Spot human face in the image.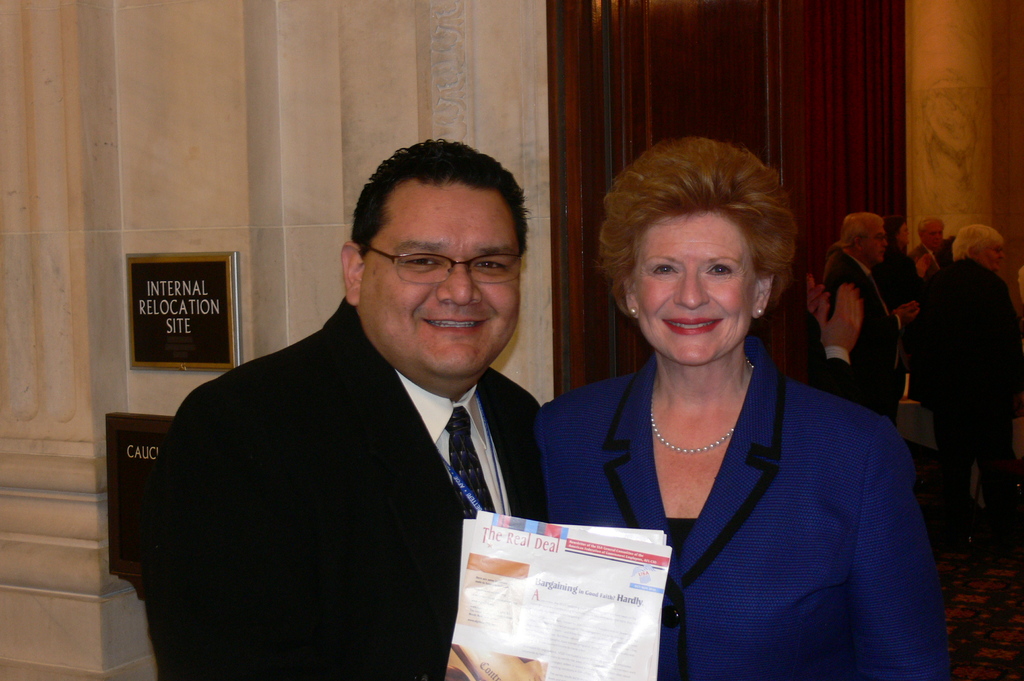
human face found at bbox=(981, 241, 1002, 269).
